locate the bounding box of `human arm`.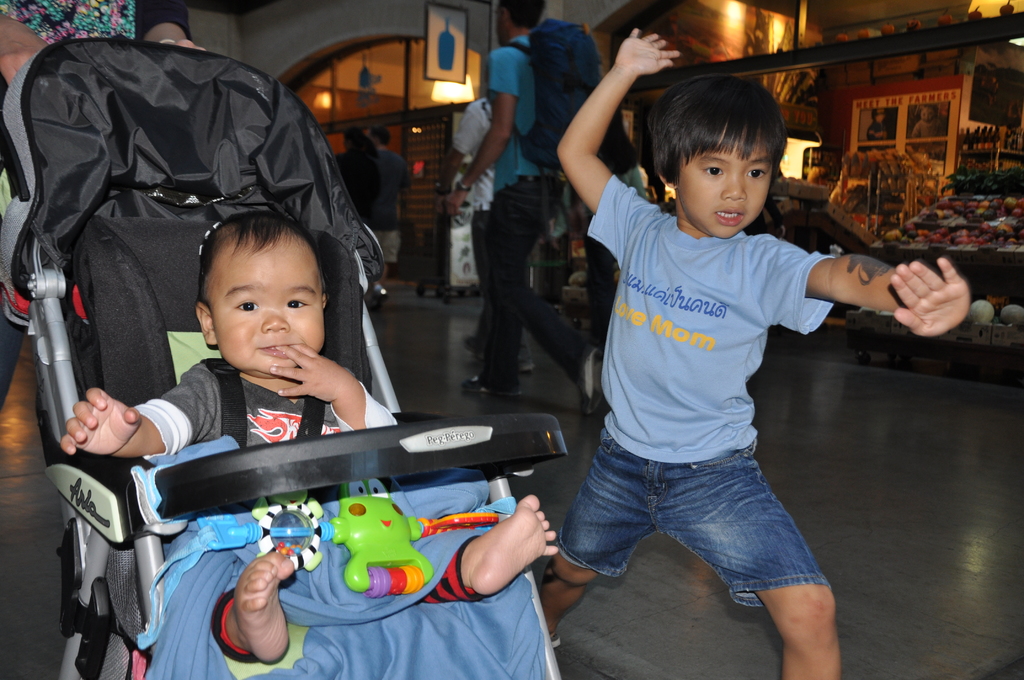
Bounding box: select_region(0, 3, 45, 84).
